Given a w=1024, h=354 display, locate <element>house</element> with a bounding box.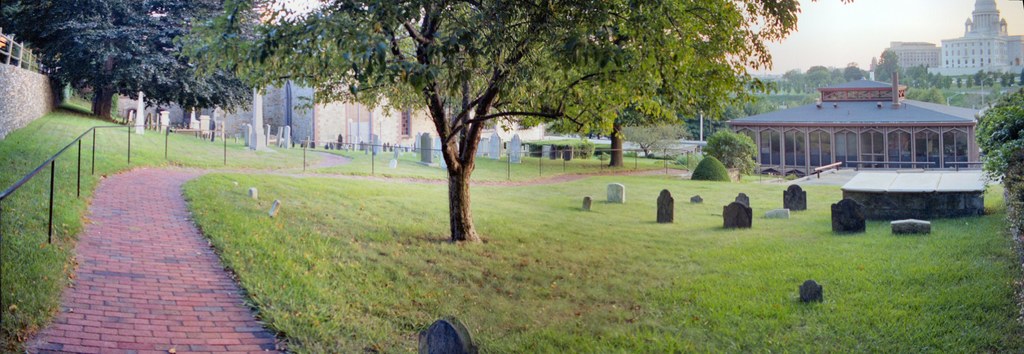
Located: (x1=716, y1=81, x2=981, y2=171).
